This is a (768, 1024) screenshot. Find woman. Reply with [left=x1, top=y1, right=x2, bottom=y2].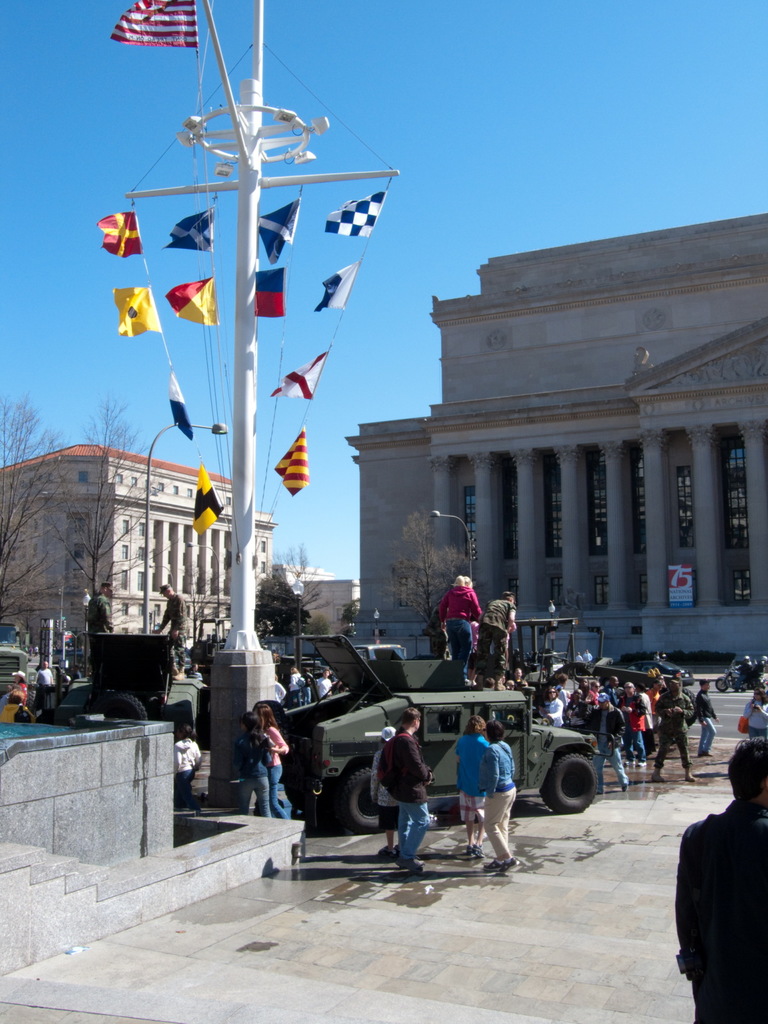
[left=536, top=682, right=560, bottom=730].
